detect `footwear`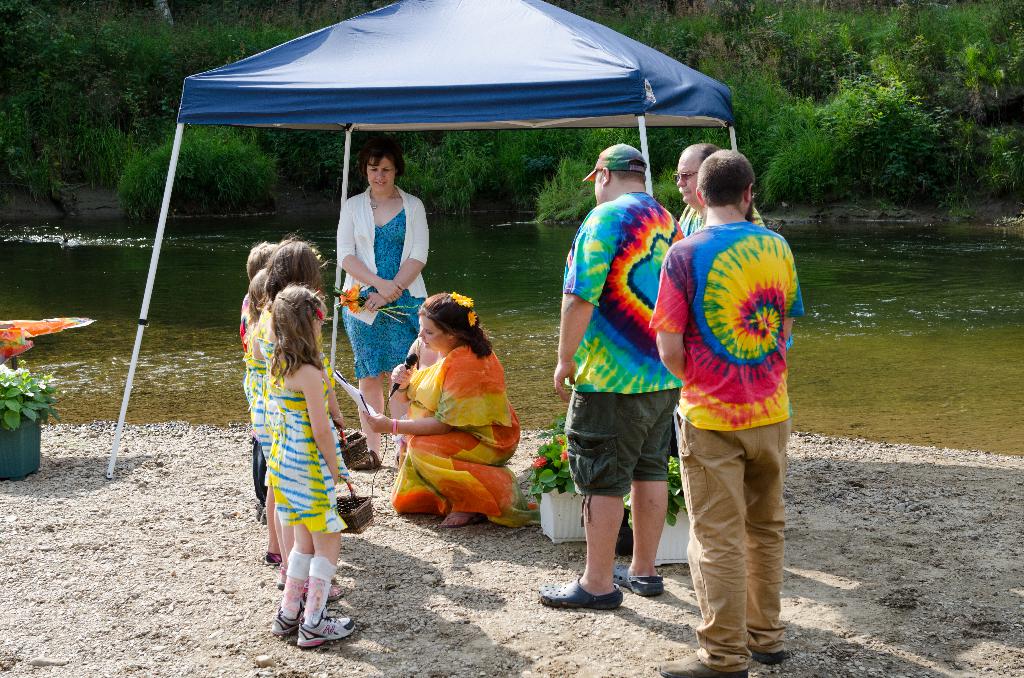
pyautogui.locateOnScreen(256, 505, 266, 526)
